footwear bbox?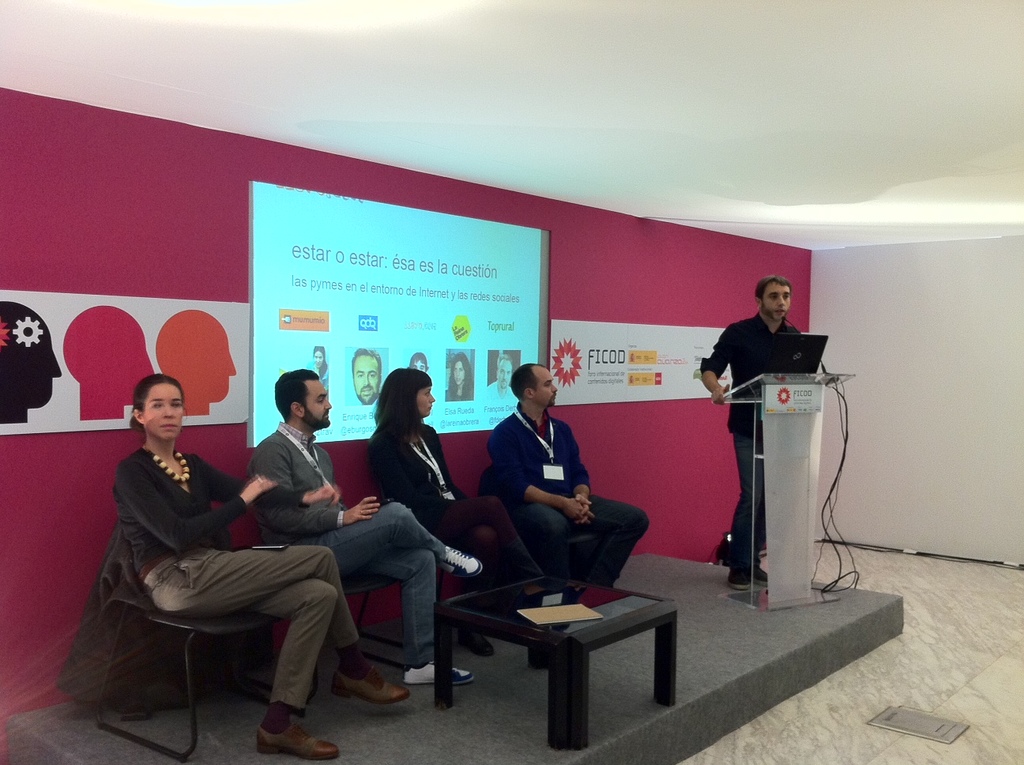
bbox=[401, 658, 478, 688]
